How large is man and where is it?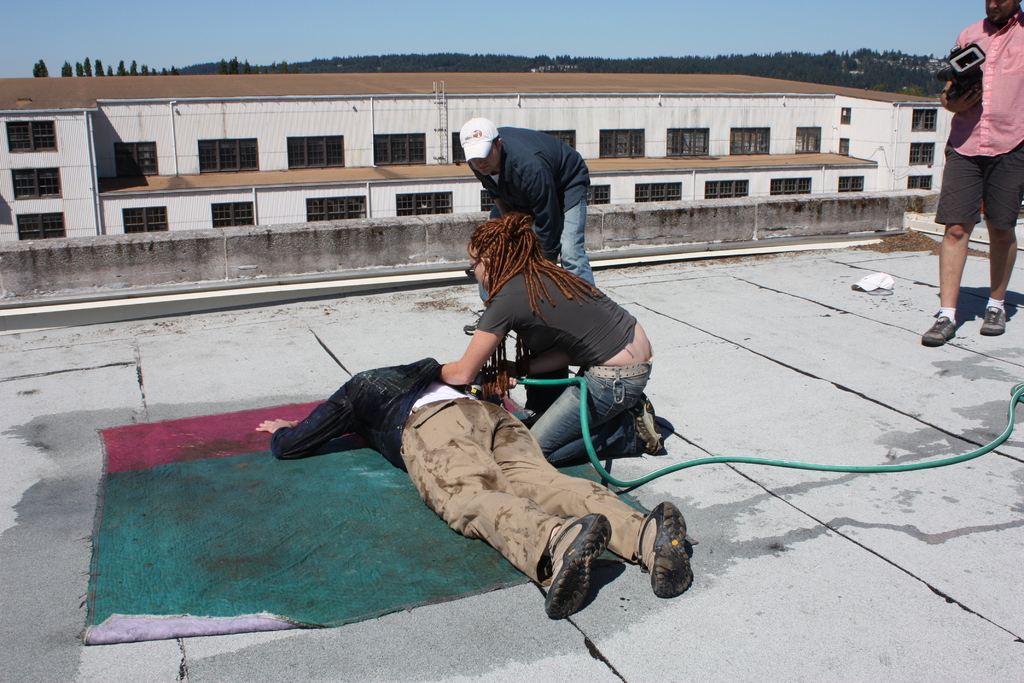
Bounding box: 460,114,616,293.
